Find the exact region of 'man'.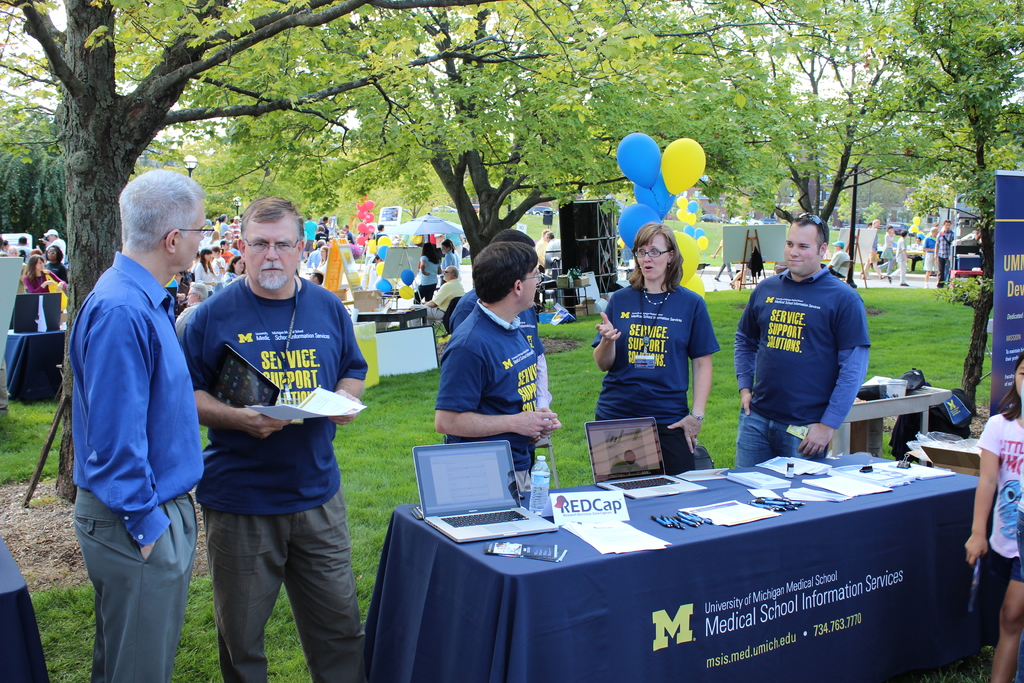
Exact region: x1=545 y1=231 x2=560 y2=267.
